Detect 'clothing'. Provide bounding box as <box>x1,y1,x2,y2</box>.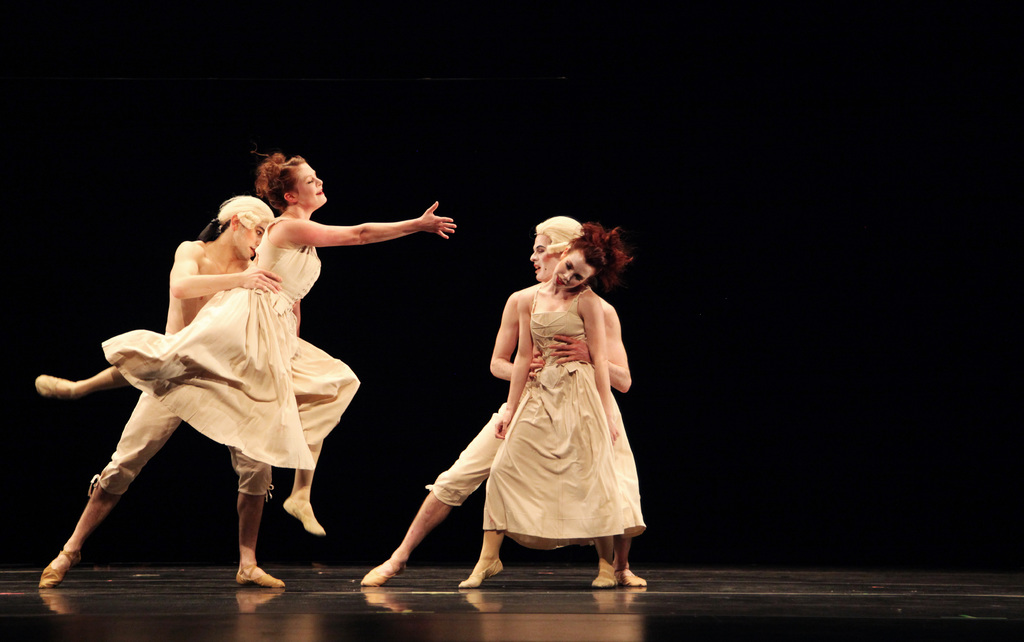
<box>431,409,515,509</box>.
